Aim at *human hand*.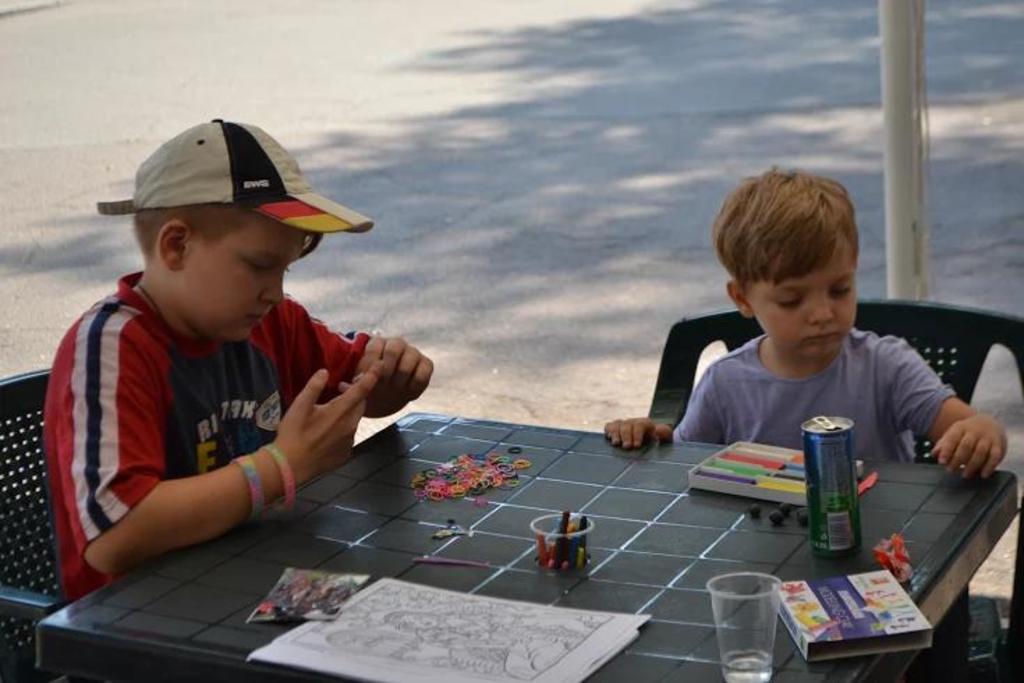
Aimed at l=262, t=332, r=424, b=478.
